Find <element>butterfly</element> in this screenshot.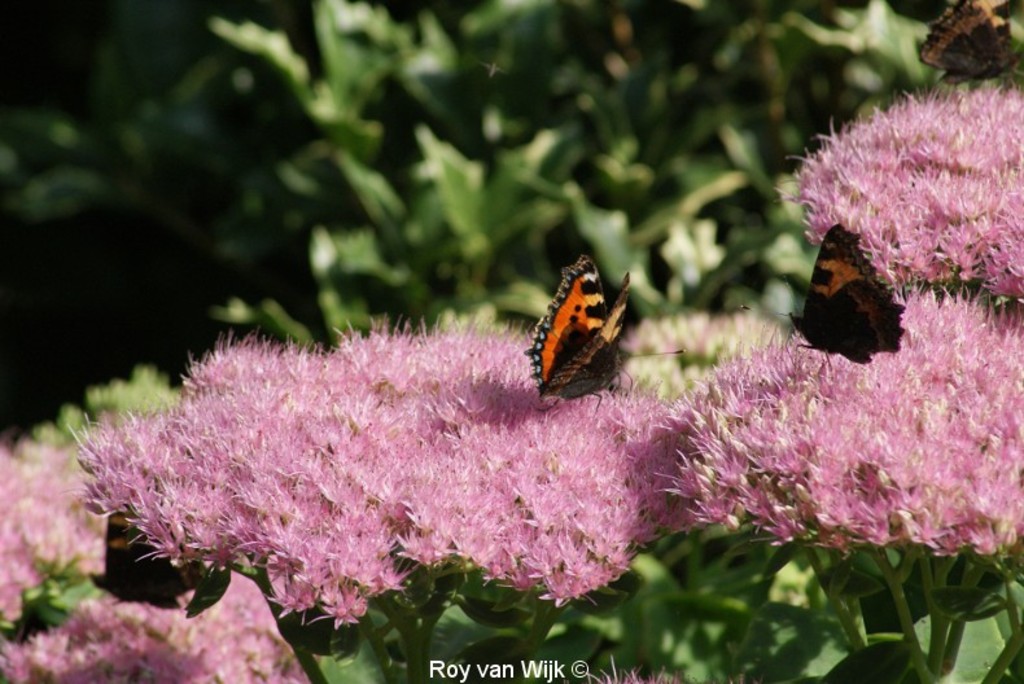
The bounding box for <element>butterfly</element> is (left=915, top=0, right=1019, bottom=84).
